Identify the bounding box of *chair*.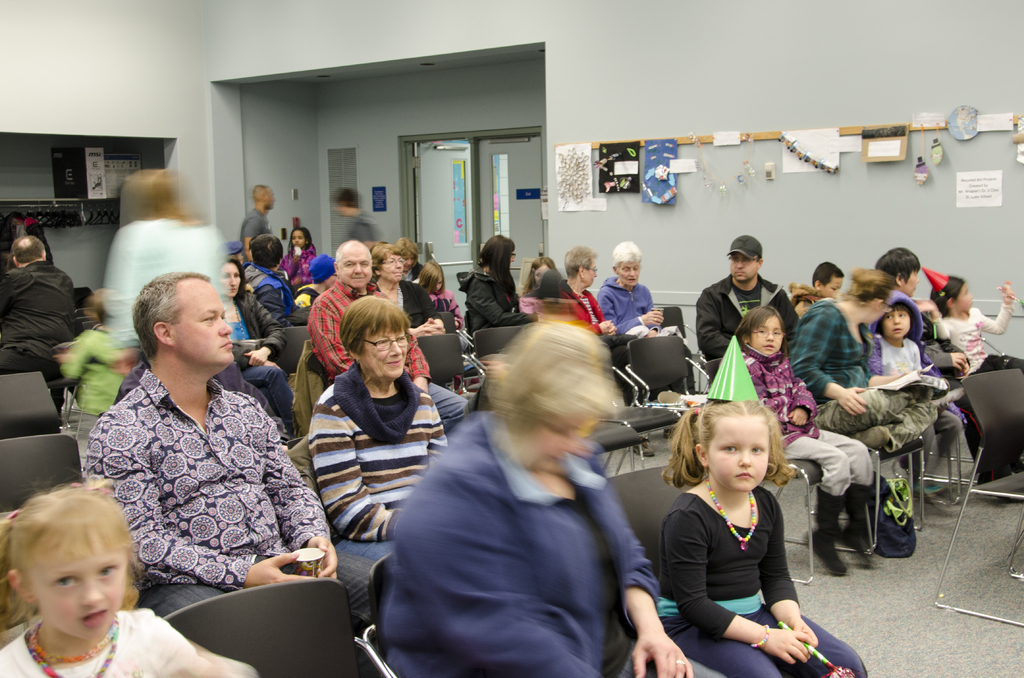
(x1=593, y1=419, x2=646, y2=476).
